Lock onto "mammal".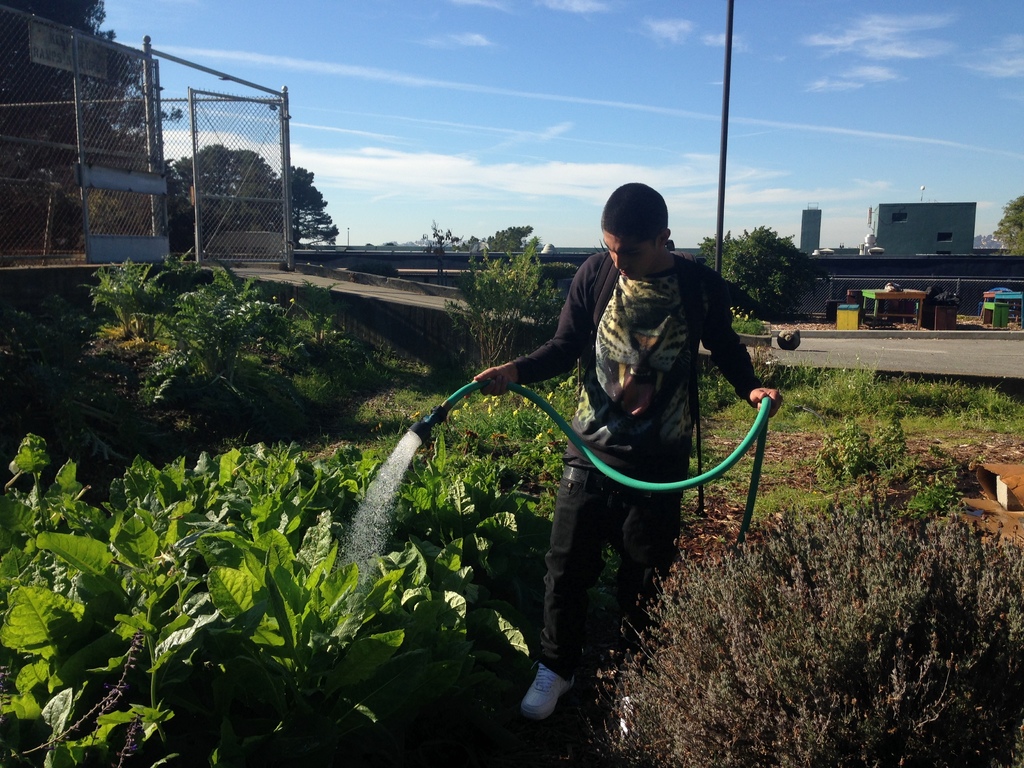
Locked: crop(452, 170, 799, 754).
